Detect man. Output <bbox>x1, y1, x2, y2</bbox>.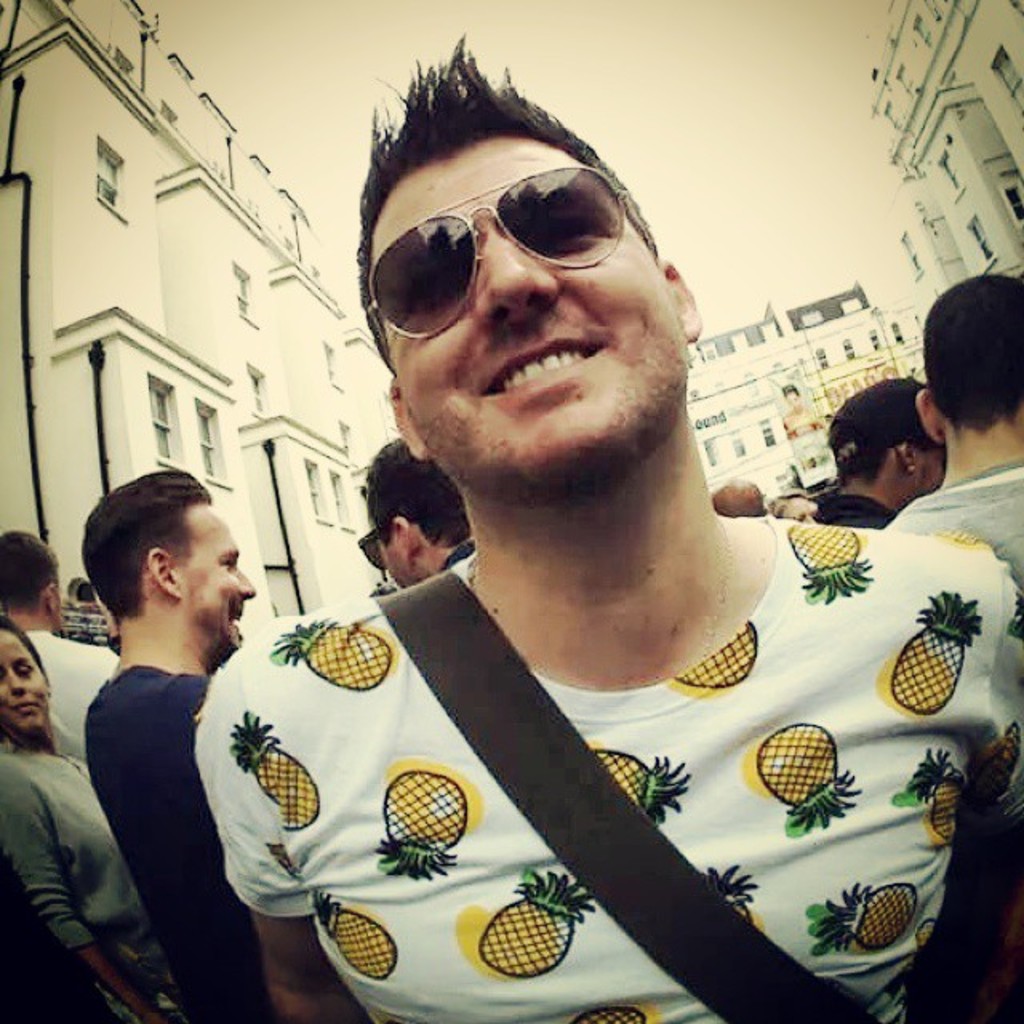
<bbox>0, 526, 120, 763</bbox>.
